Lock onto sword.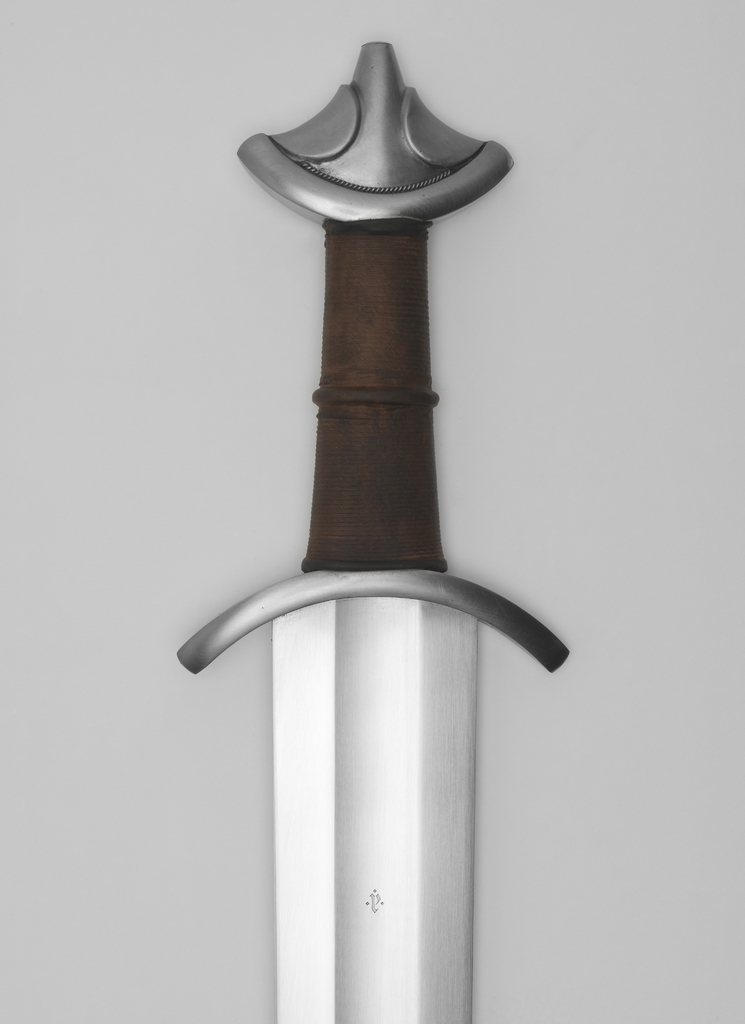
Locked: region(177, 40, 568, 1023).
